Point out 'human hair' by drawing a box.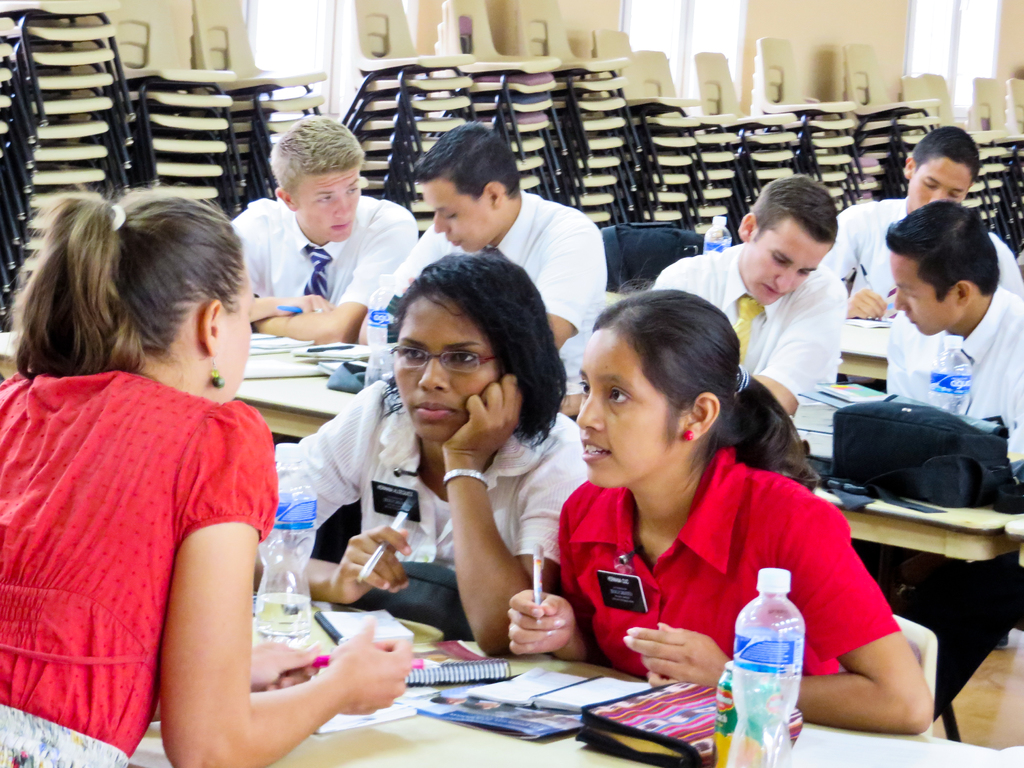
[265,109,364,203].
